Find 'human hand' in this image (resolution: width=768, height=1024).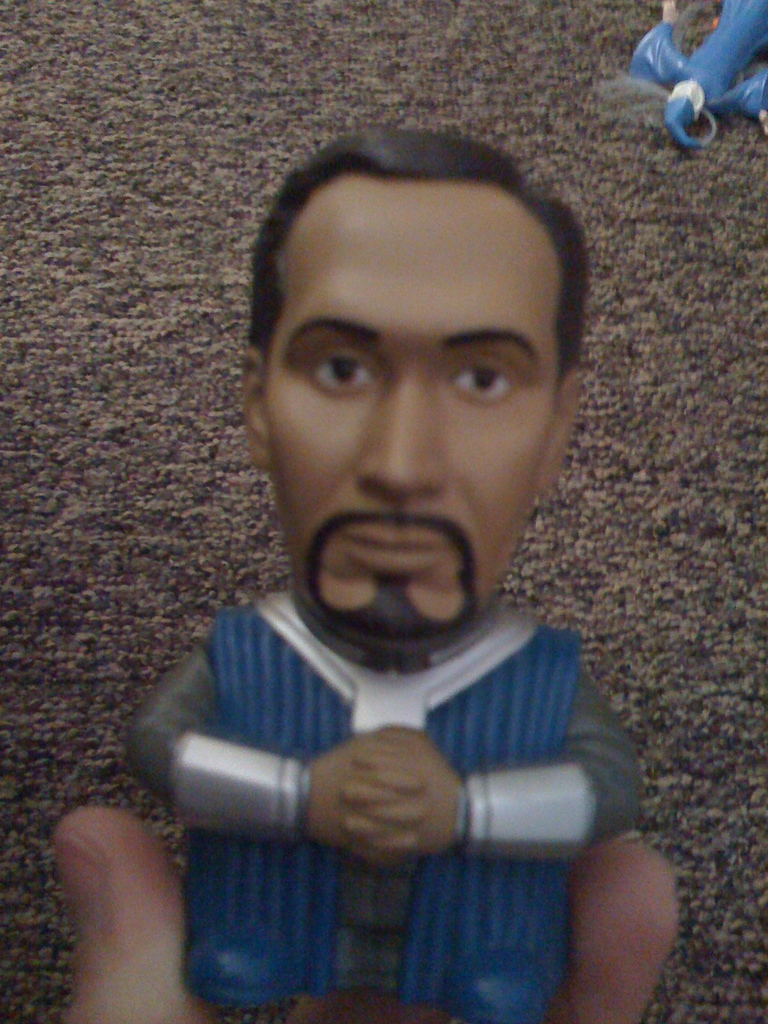
region(45, 832, 682, 1023).
